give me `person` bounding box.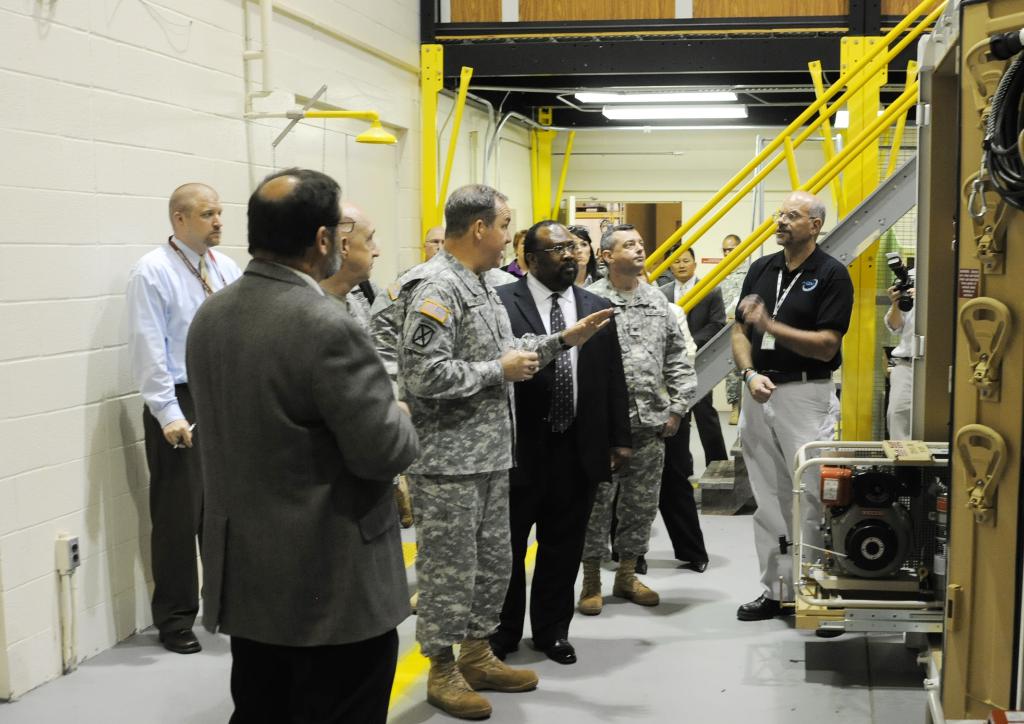
737:177:857:589.
